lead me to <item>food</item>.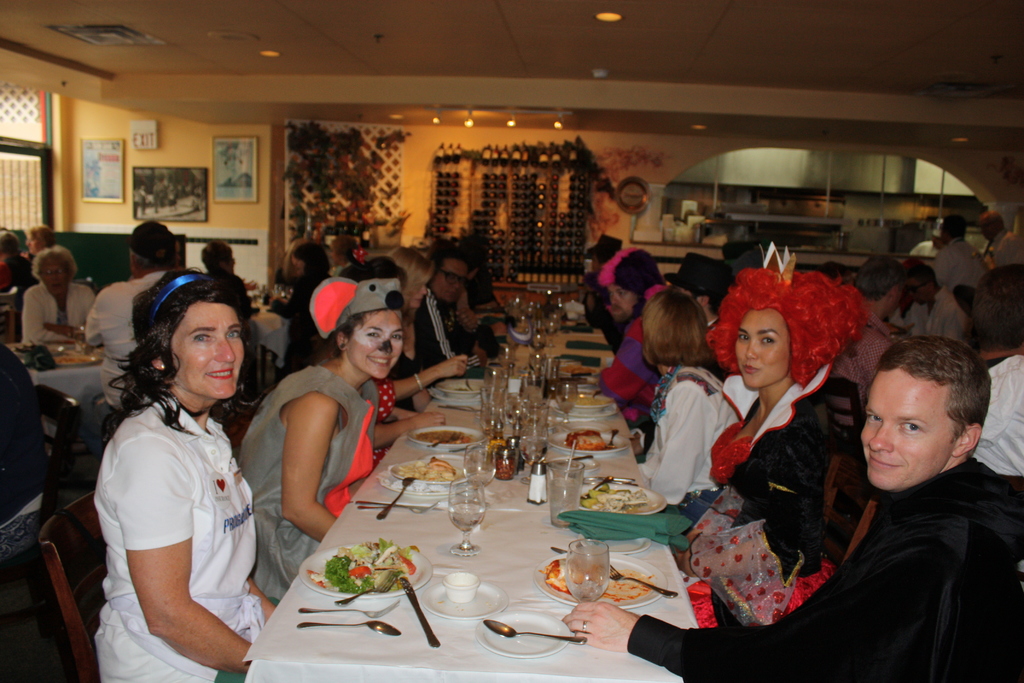
Lead to (544,557,569,592).
